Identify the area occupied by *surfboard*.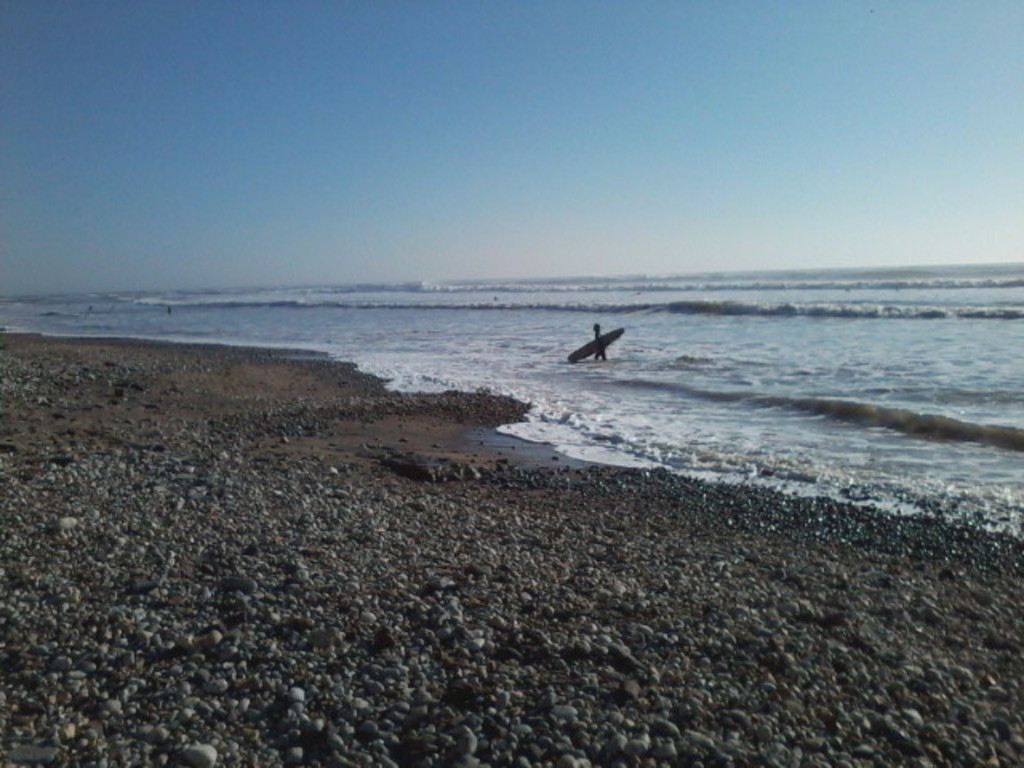
Area: box(568, 330, 626, 365).
